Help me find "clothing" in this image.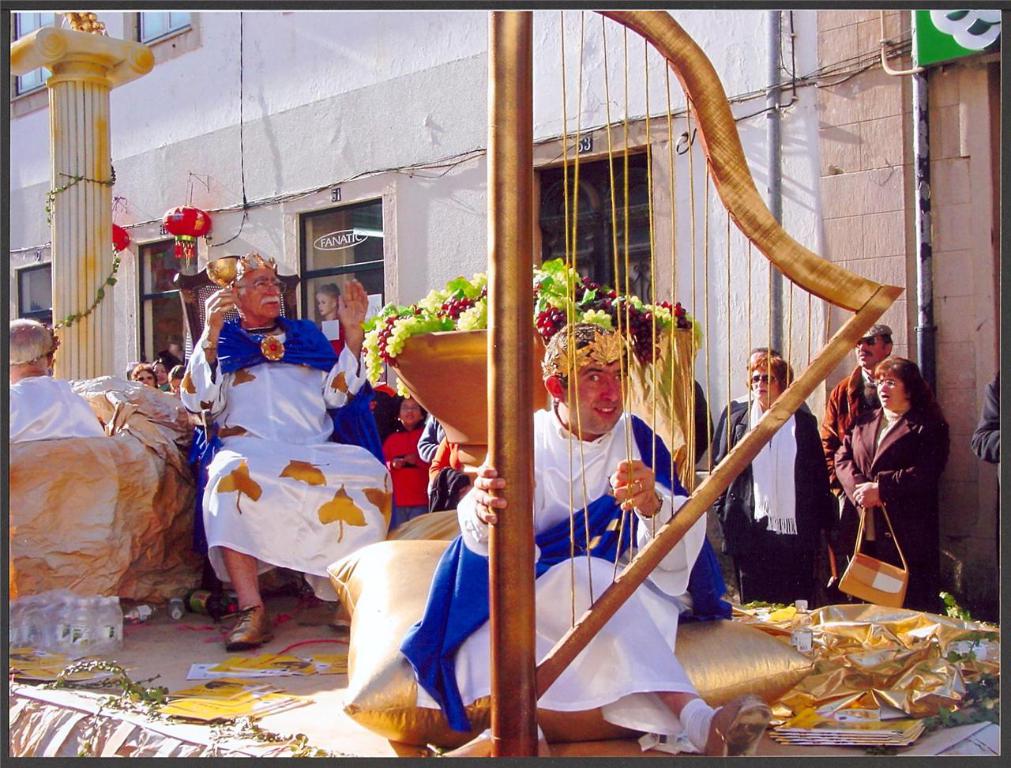
Found it: locate(821, 369, 886, 552).
